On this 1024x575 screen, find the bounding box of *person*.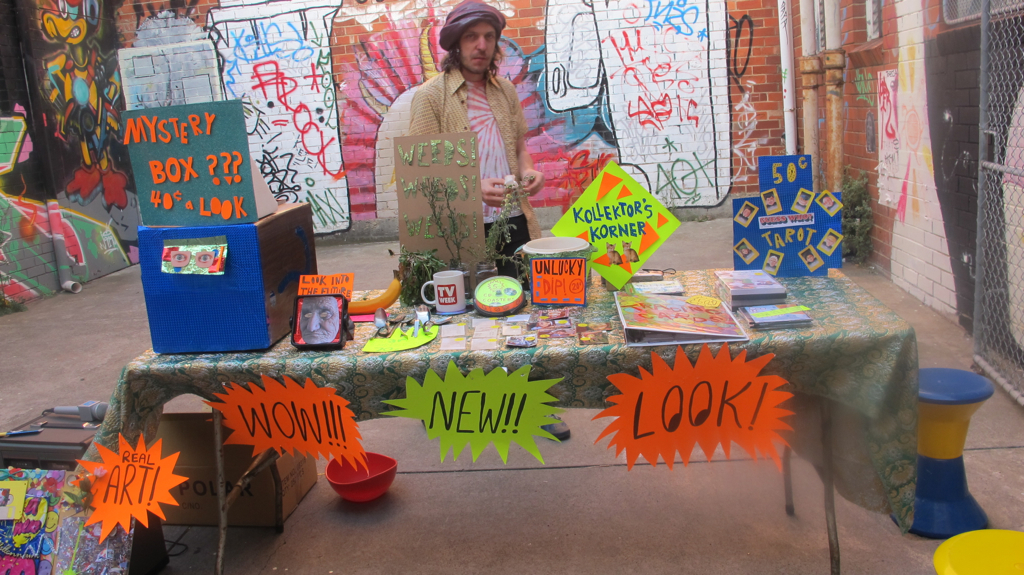
Bounding box: crop(416, 0, 542, 292).
